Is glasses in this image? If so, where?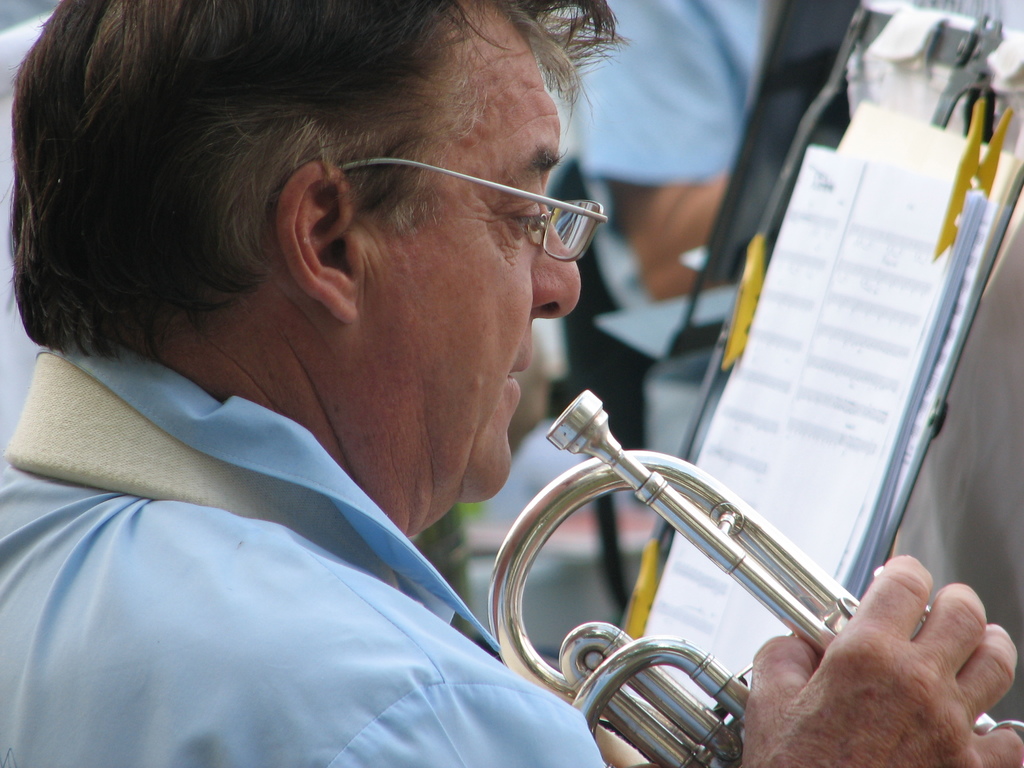
Yes, at pyautogui.locateOnScreen(406, 155, 617, 255).
